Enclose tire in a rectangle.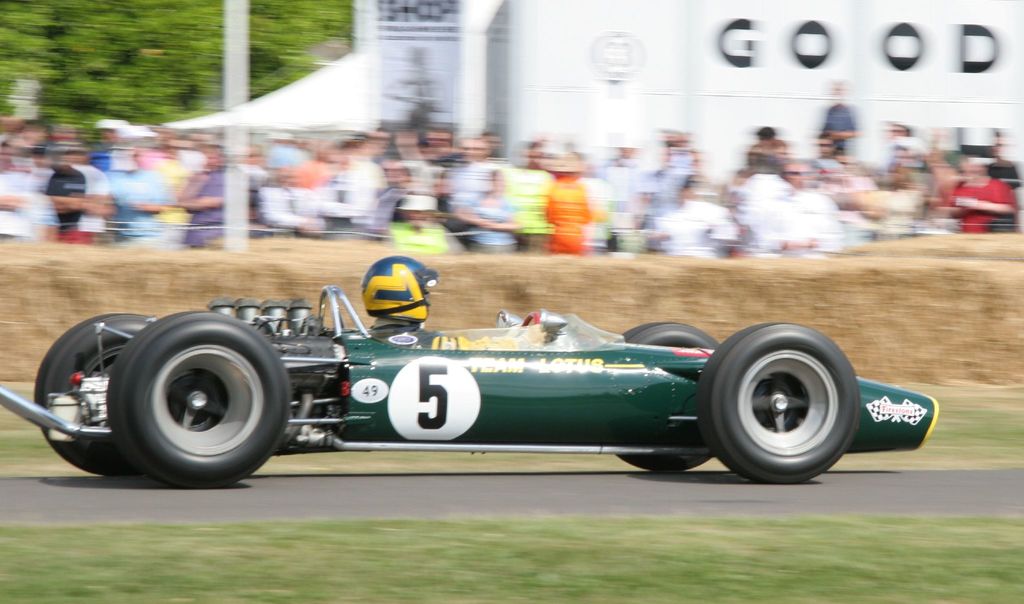
<box>614,323,724,471</box>.
